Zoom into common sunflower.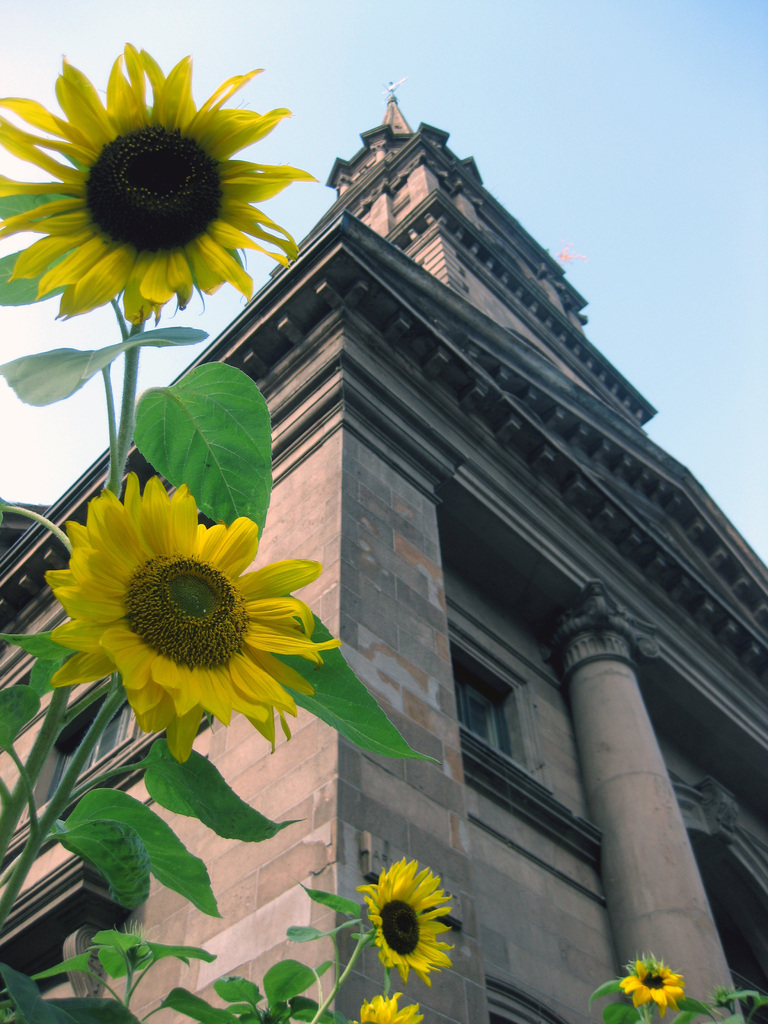
Zoom target: Rect(44, 468, 313, 762).
